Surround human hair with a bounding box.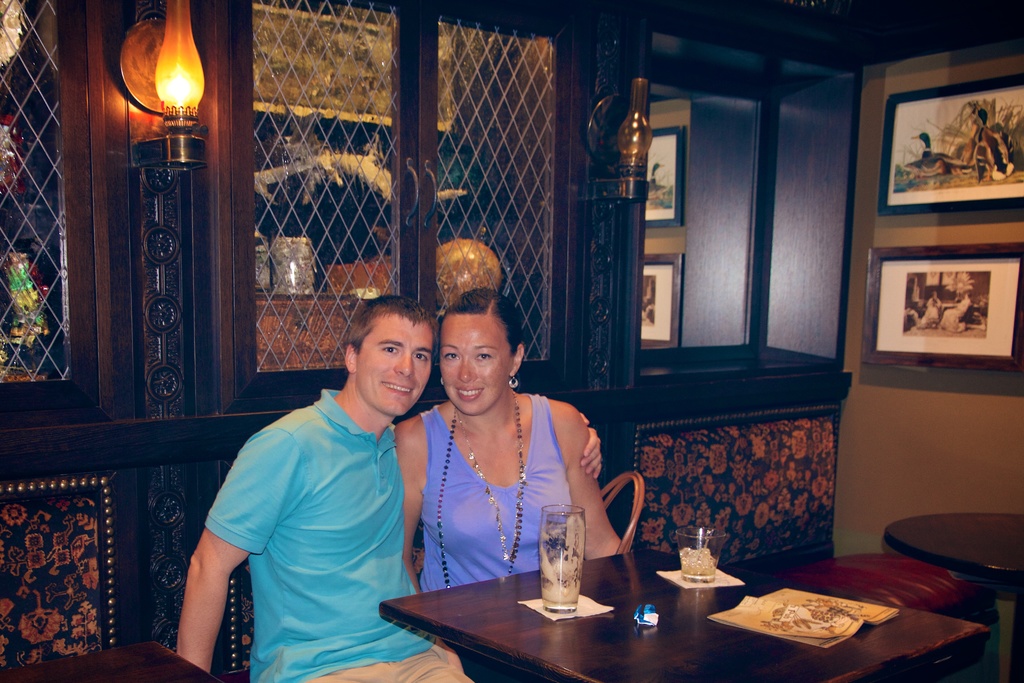
bbox(431, 283, 528, 357).
